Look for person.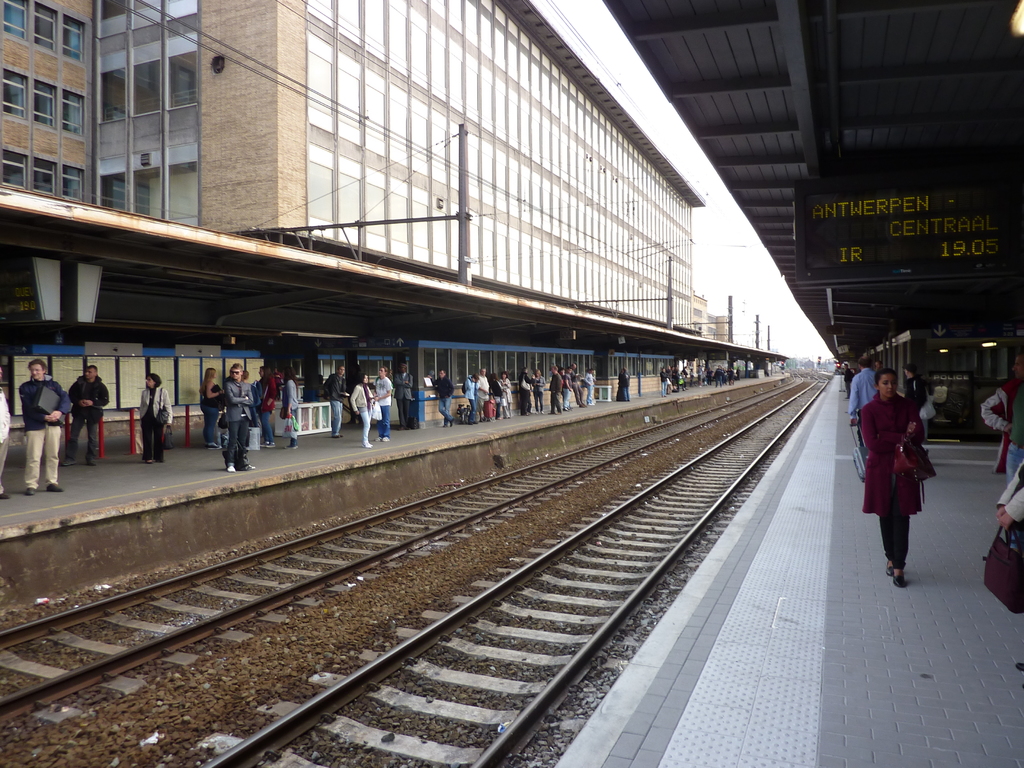
Found: {"left": 257, "top": 363, "right": 281, "bottom": 450}.
